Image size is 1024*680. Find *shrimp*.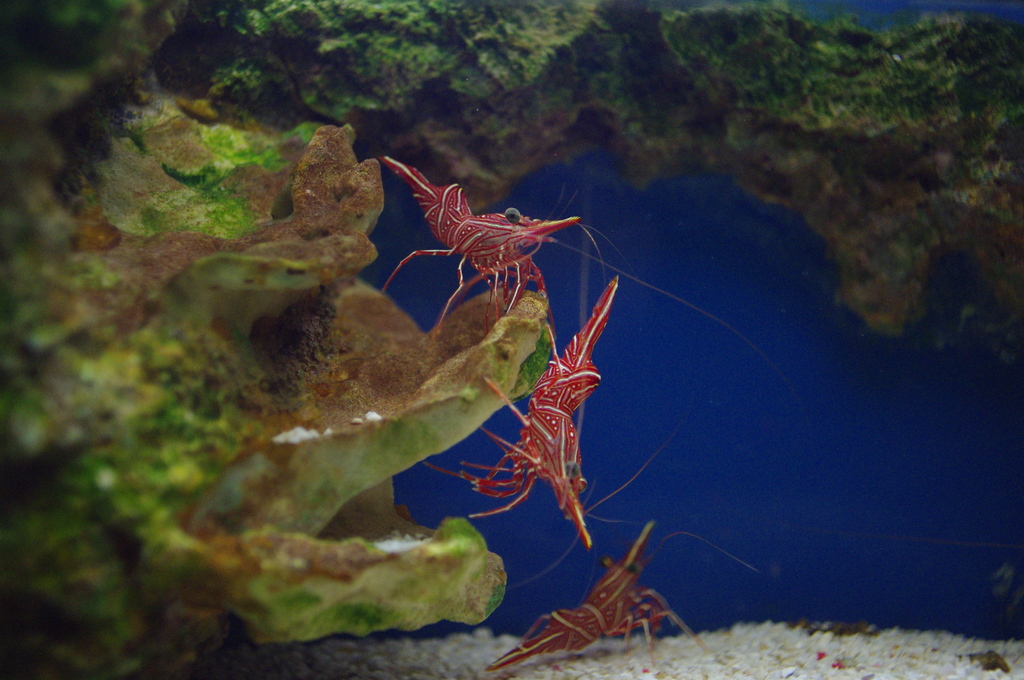
385,156,770,358.
